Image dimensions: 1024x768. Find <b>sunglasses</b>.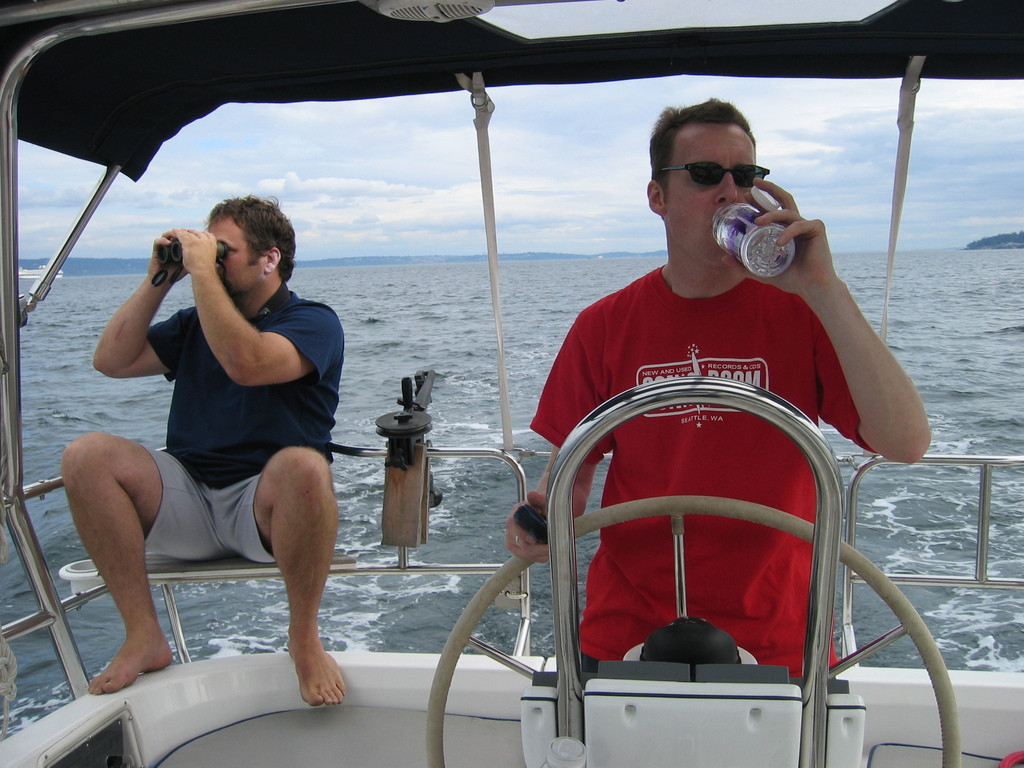
<region>659, 161, 768, 189</region>.
